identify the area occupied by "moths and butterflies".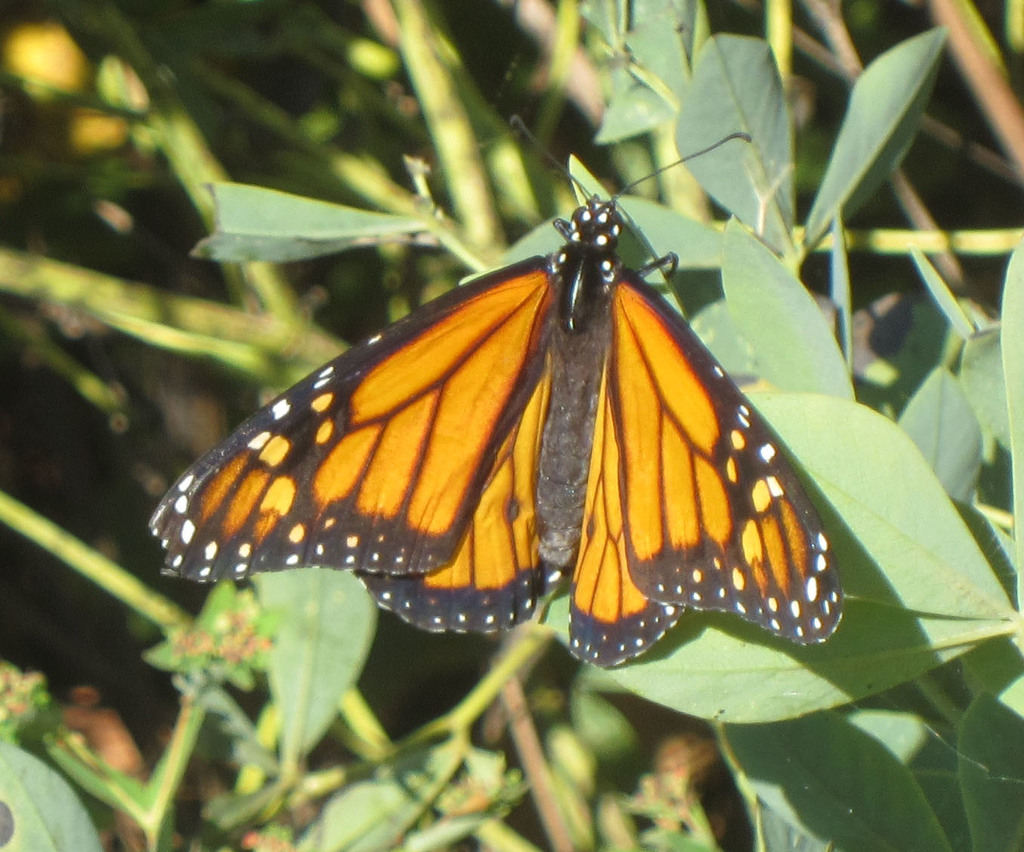
Area: rect(146, 106, 852, 671).
